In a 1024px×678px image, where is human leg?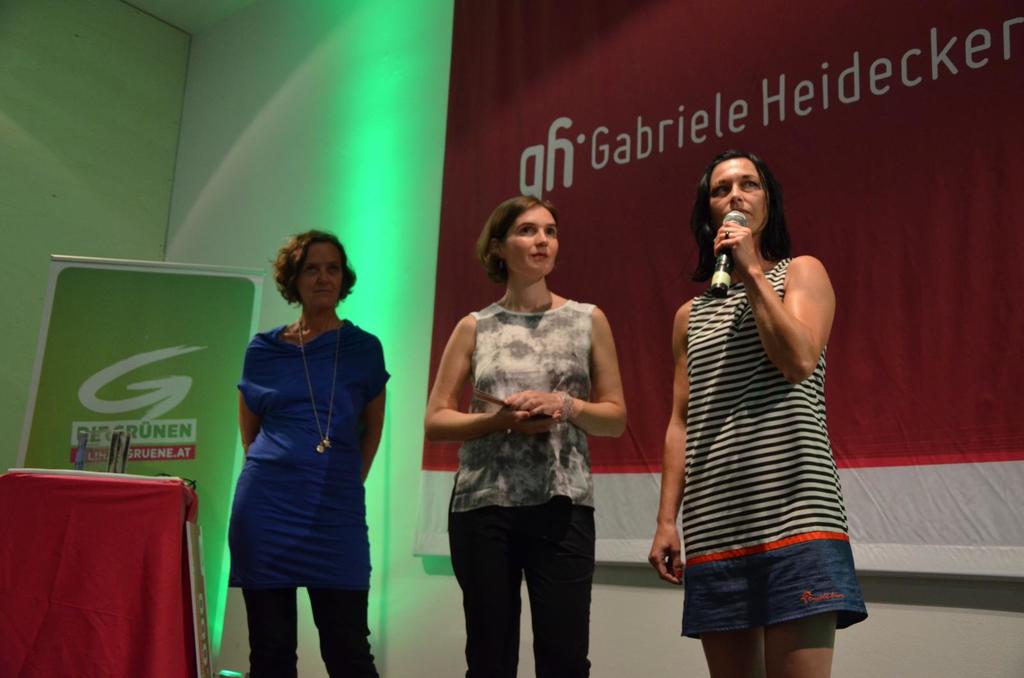
locate(303, 584, 384, 677).
